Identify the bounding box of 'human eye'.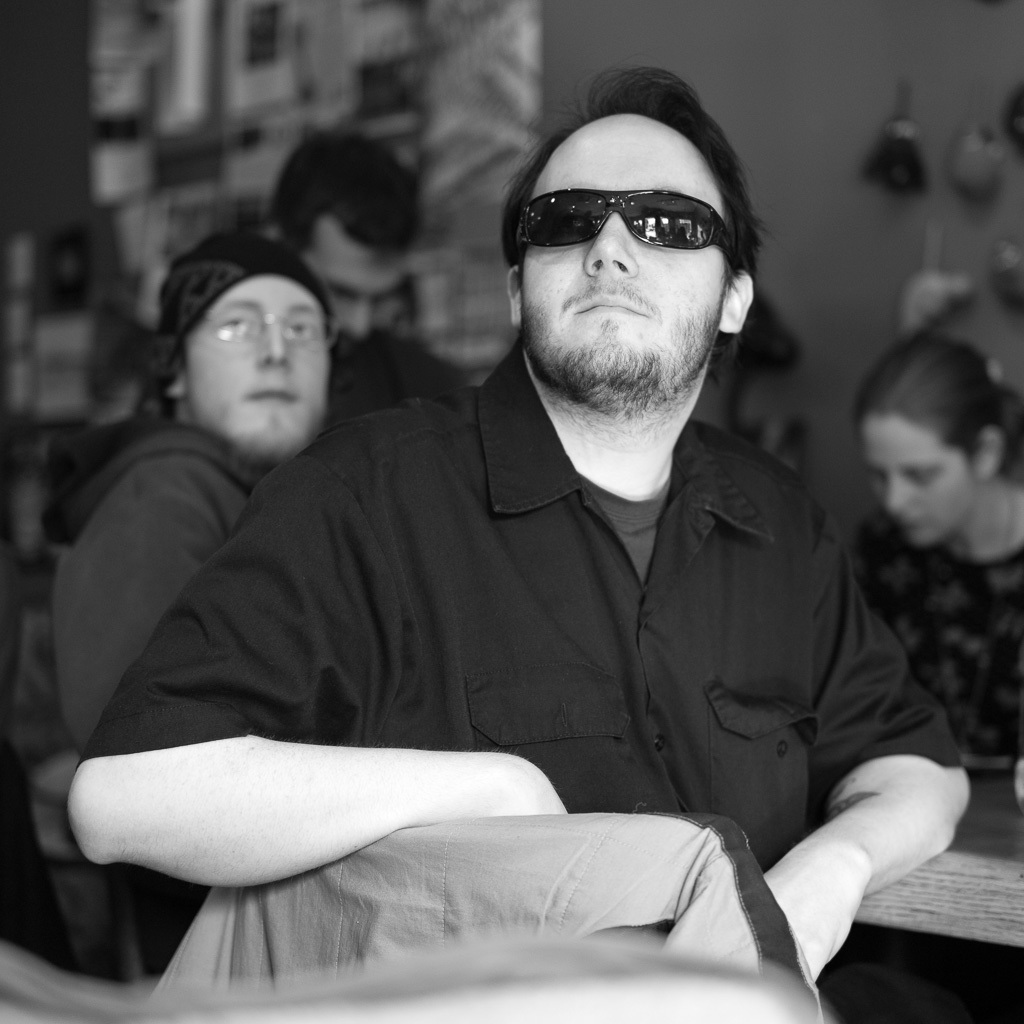
pyautogui.locateOnScreen(215, 309, 269, 341).
